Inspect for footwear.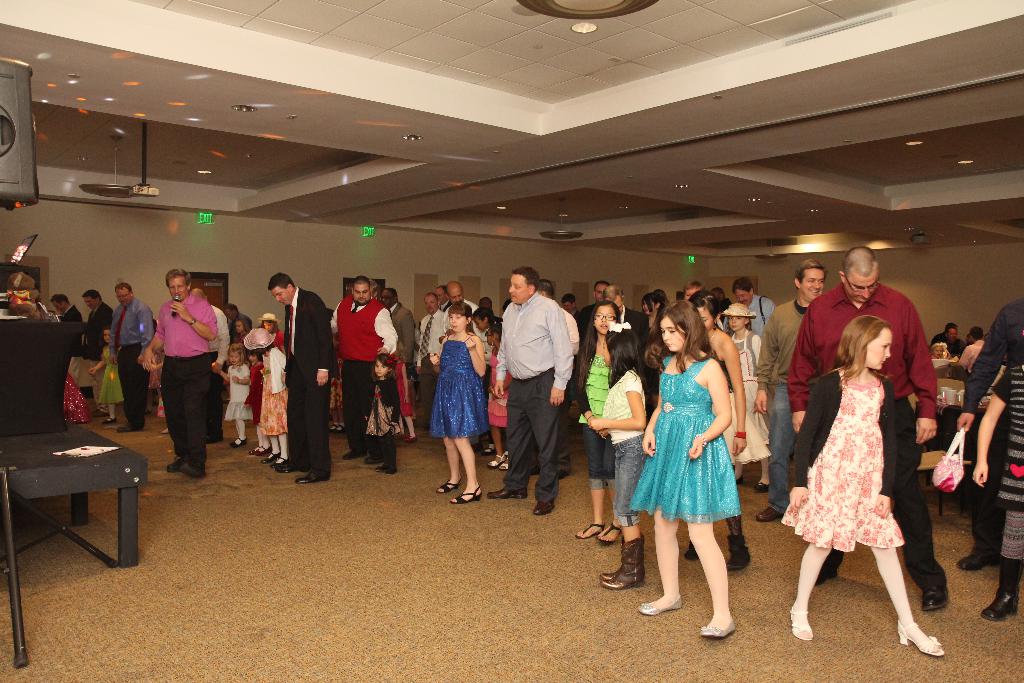
Inspection: {"x1": 272, "y1": 458, "x2": 288, "y2": 467}.
